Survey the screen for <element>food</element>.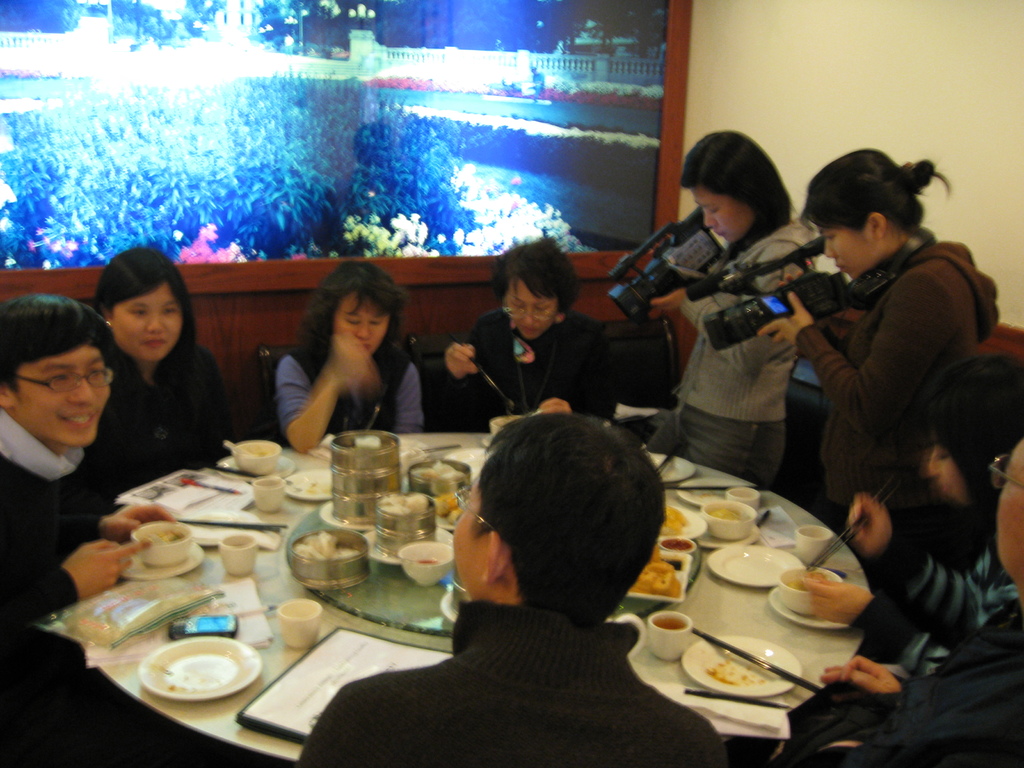
Survey found: [707,651,762,687].
